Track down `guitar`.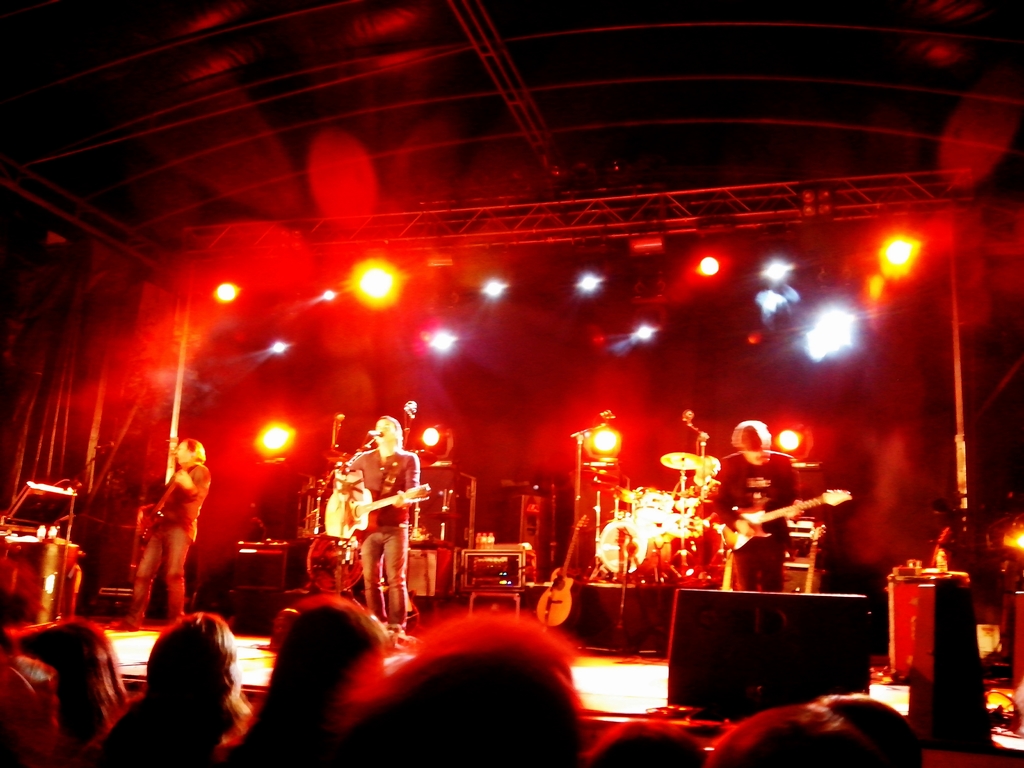
Tracked to x1=531, y1=509, x2=591, y2=628.
